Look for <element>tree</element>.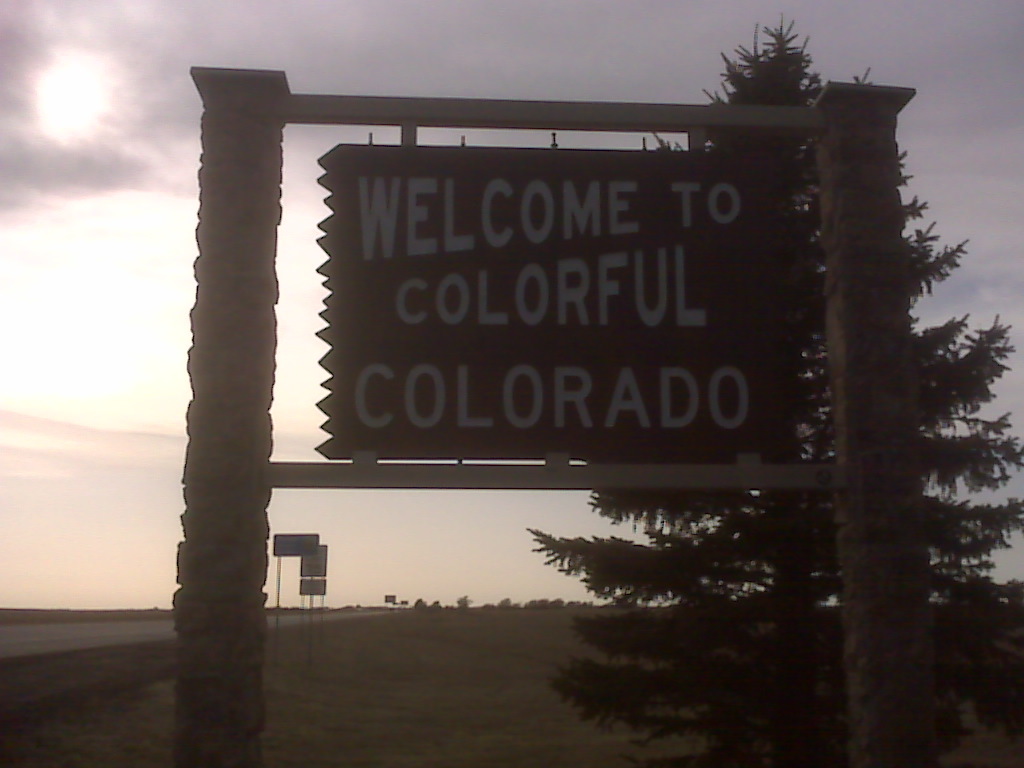
Found: {"left": 498, "top": 598, "right": 510, "bottom": 607}.
